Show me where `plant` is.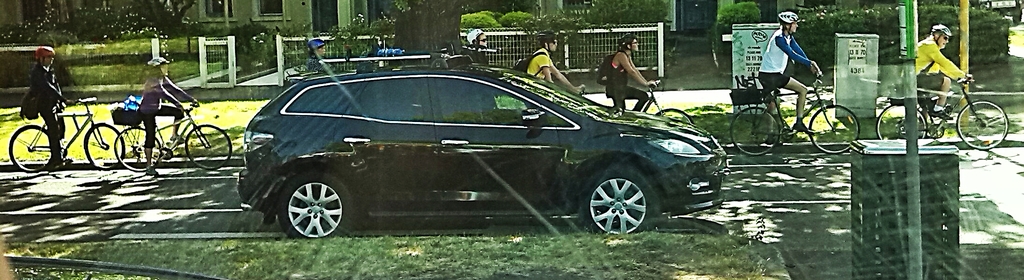
`plant` is at 218 20 274 77.
